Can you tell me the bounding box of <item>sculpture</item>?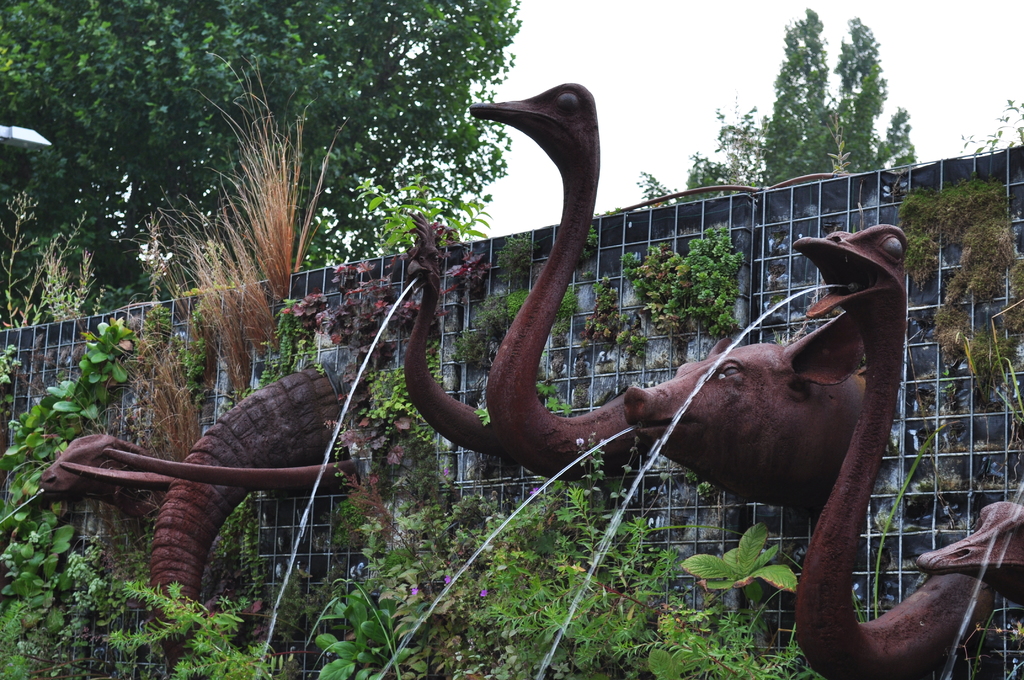
rect(35, 433, 149, 495).
